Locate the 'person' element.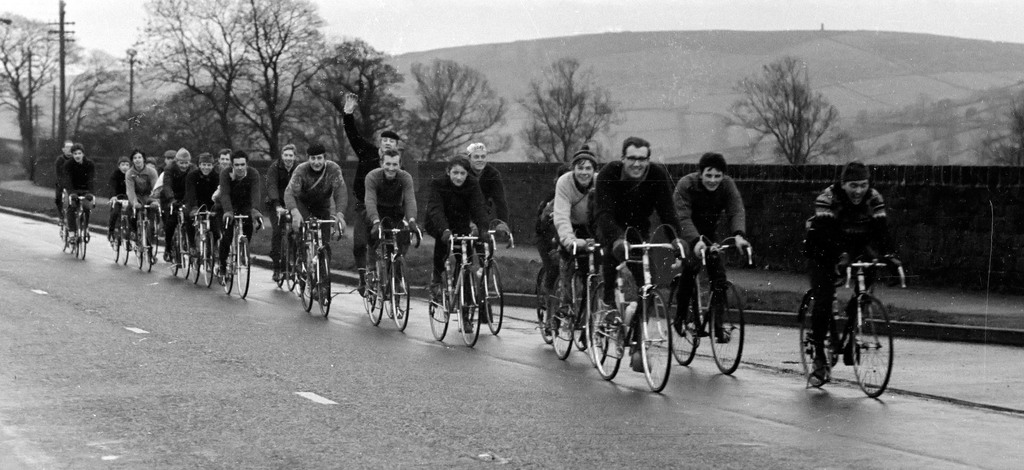
Element bbox: locate(664, 143, 759, 351).
